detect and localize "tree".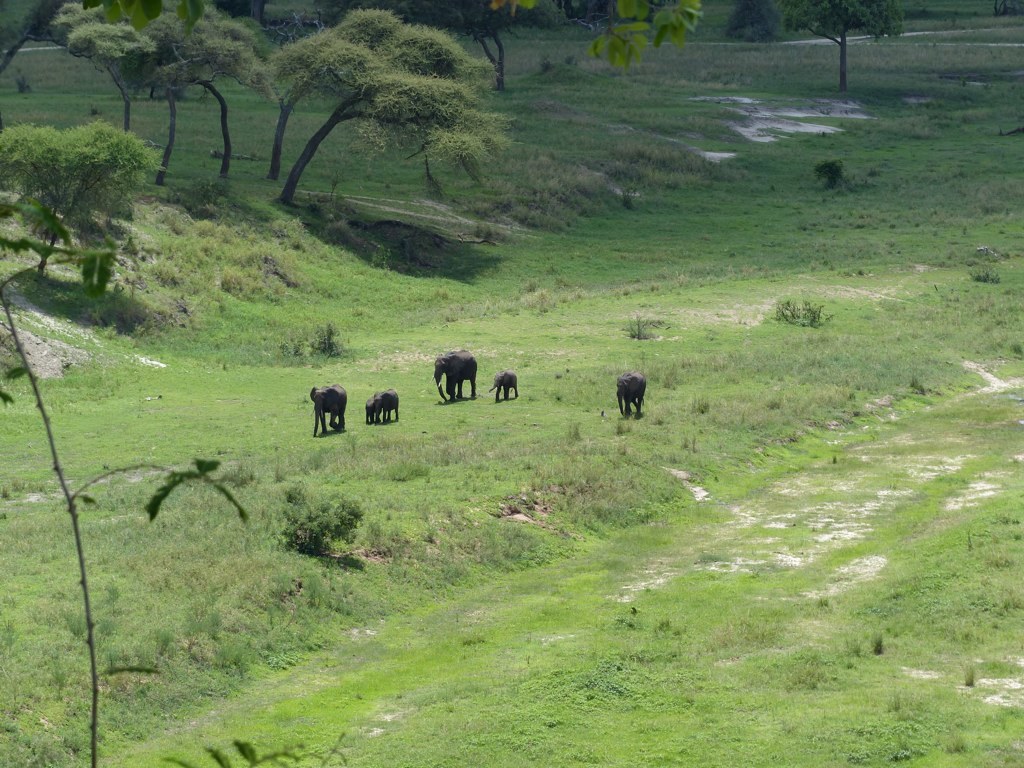
Localized at locate(754, 0, 902, 94).
